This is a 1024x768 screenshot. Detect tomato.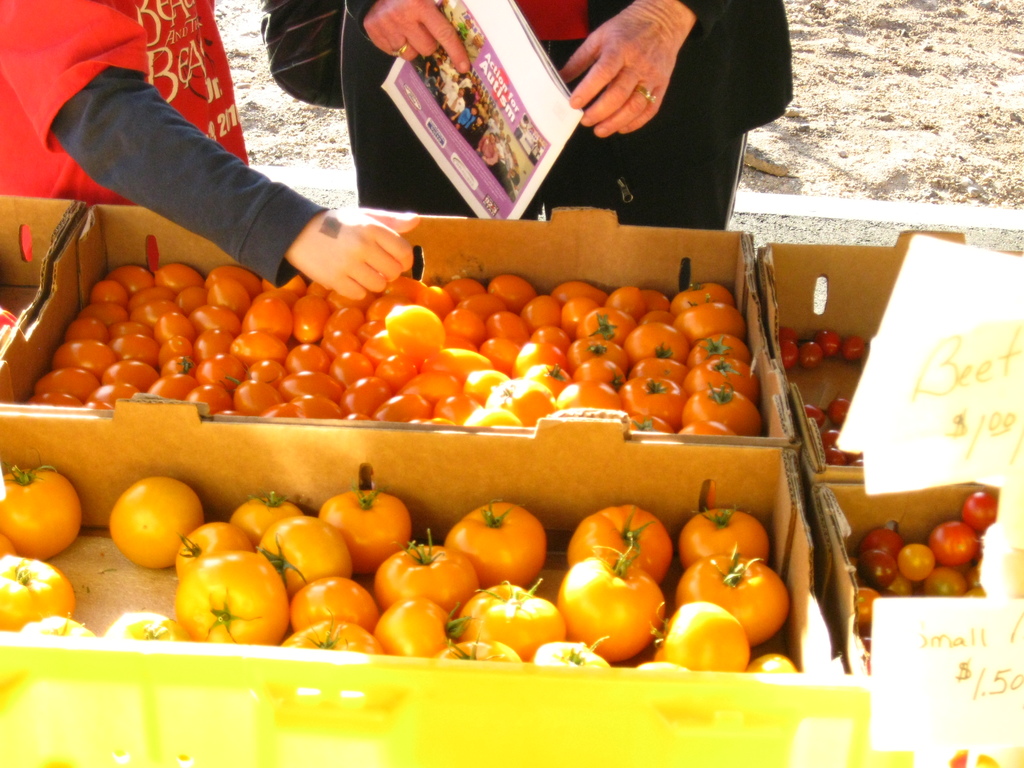
box(0, 538, 15, 552).
